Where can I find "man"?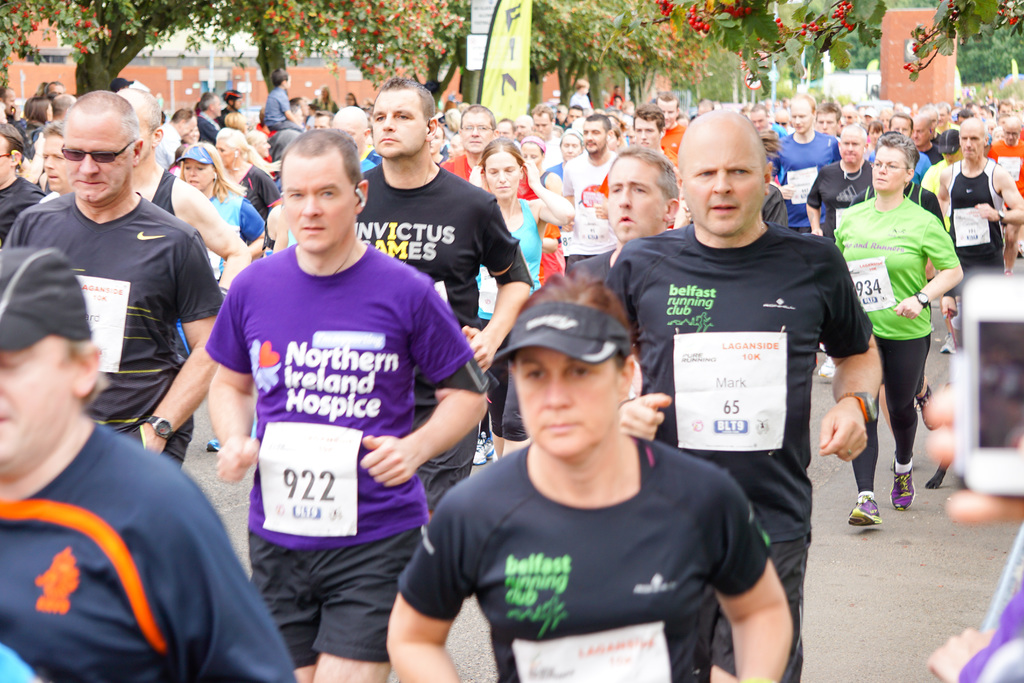
You can find it at 47, 90, 79, 121.
